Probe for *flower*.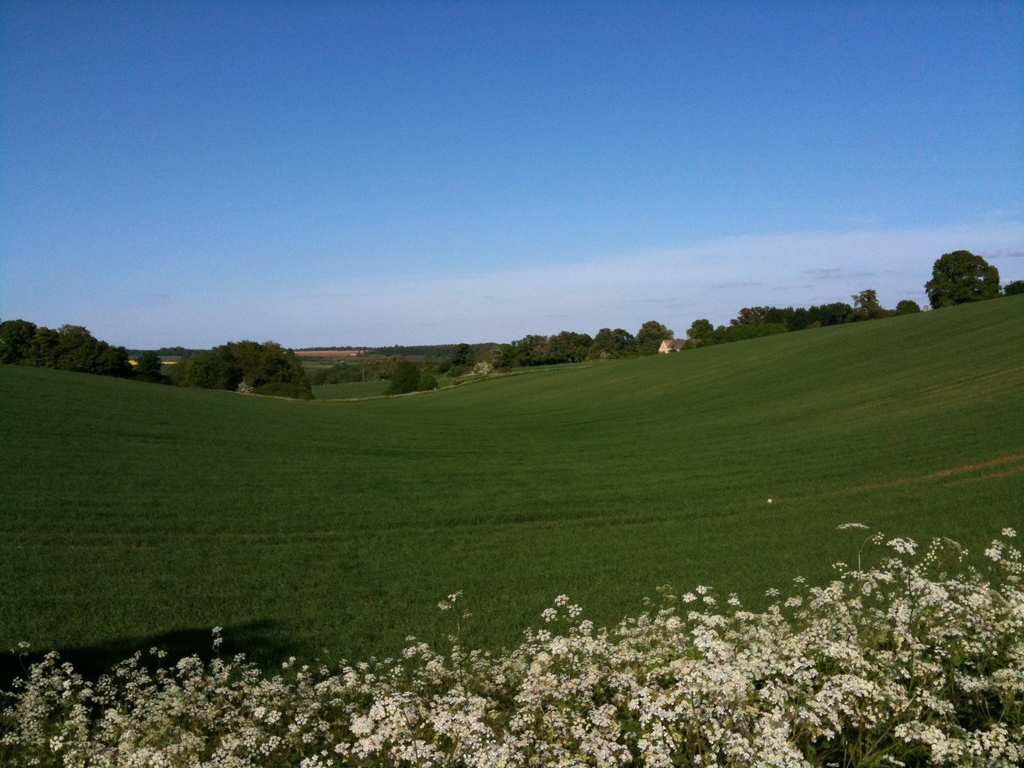
Probe result: bbox=(436, 600, 452, 611).
